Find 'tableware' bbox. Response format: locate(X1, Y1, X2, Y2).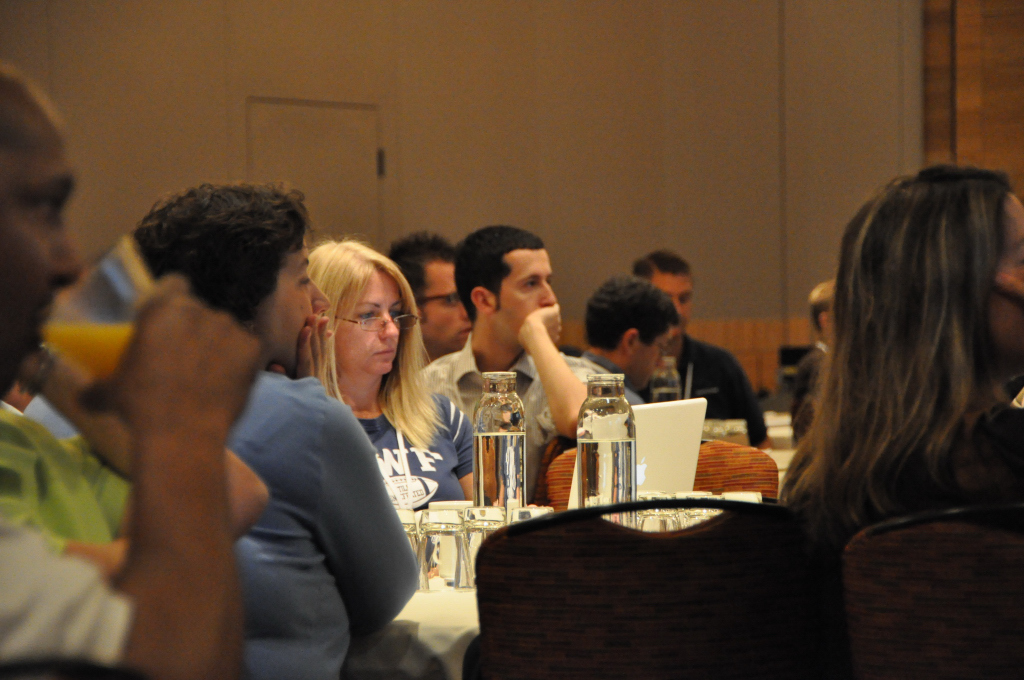
locate(396, 516, 430, 587).
